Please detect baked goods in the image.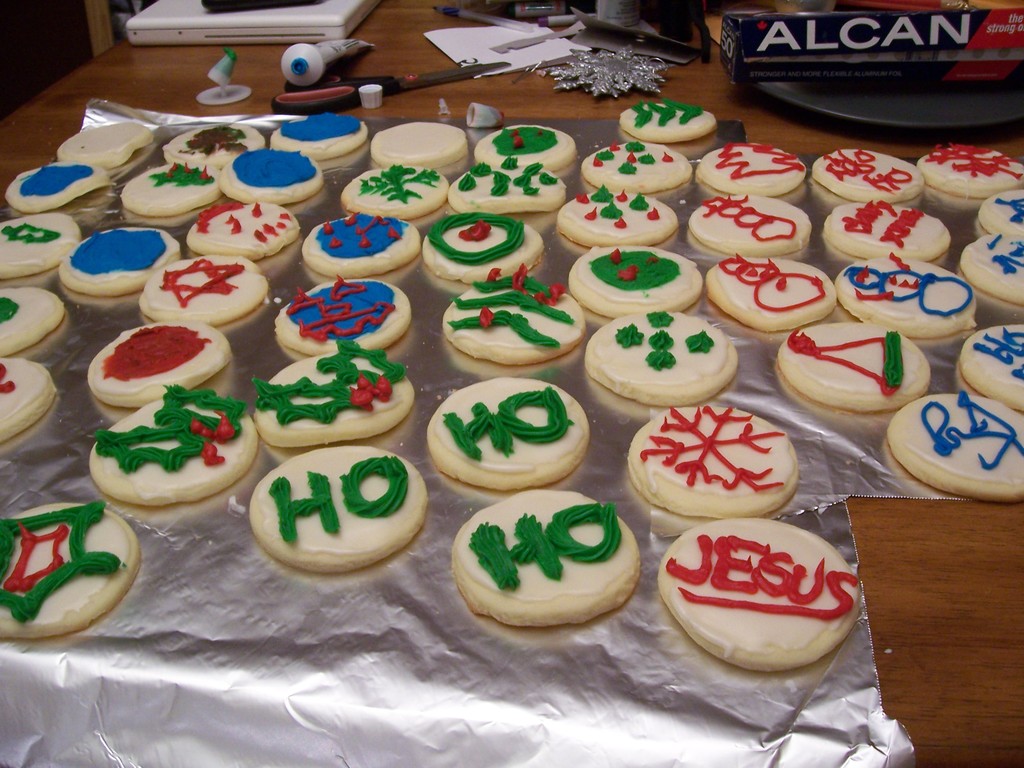
447, 158, 569, 219.
